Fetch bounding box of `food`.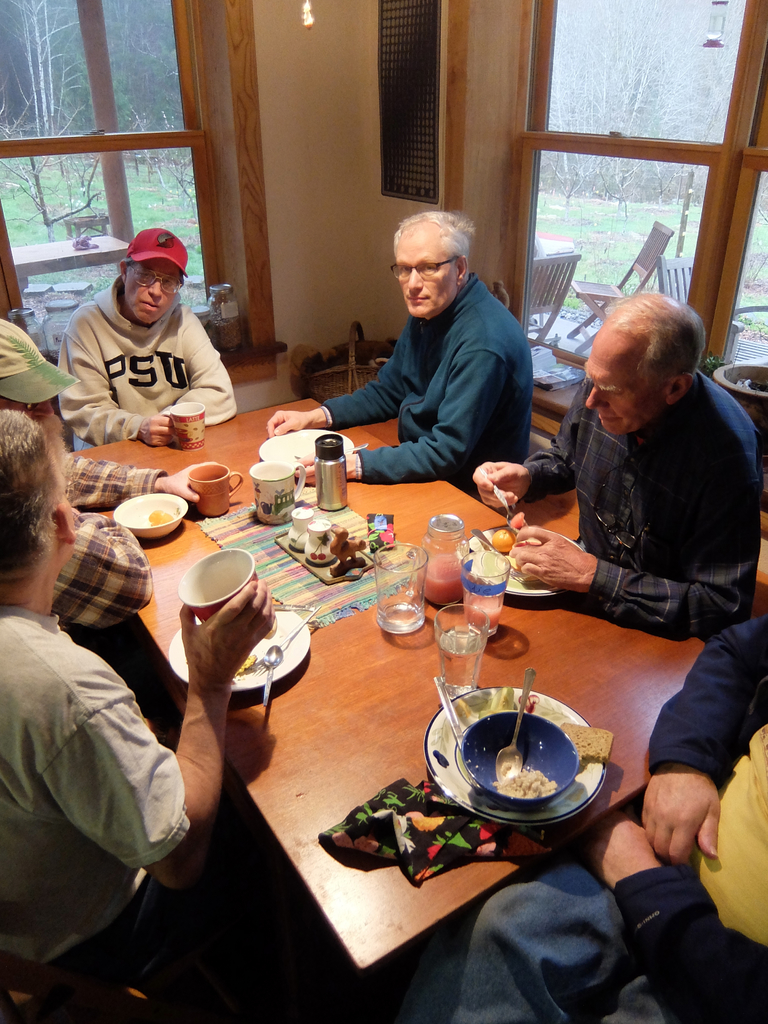
Bbox: l=516, t=693, r=541, b=714.
